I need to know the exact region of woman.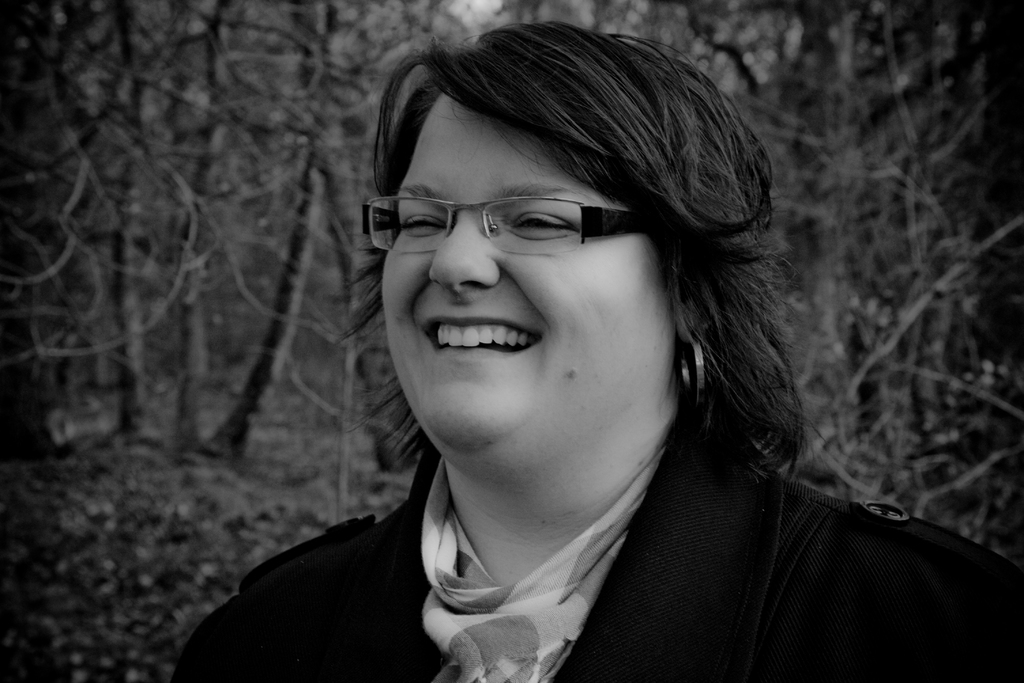
Region: pyautogui.locateOnScreen(200, 24, 956, 678).
